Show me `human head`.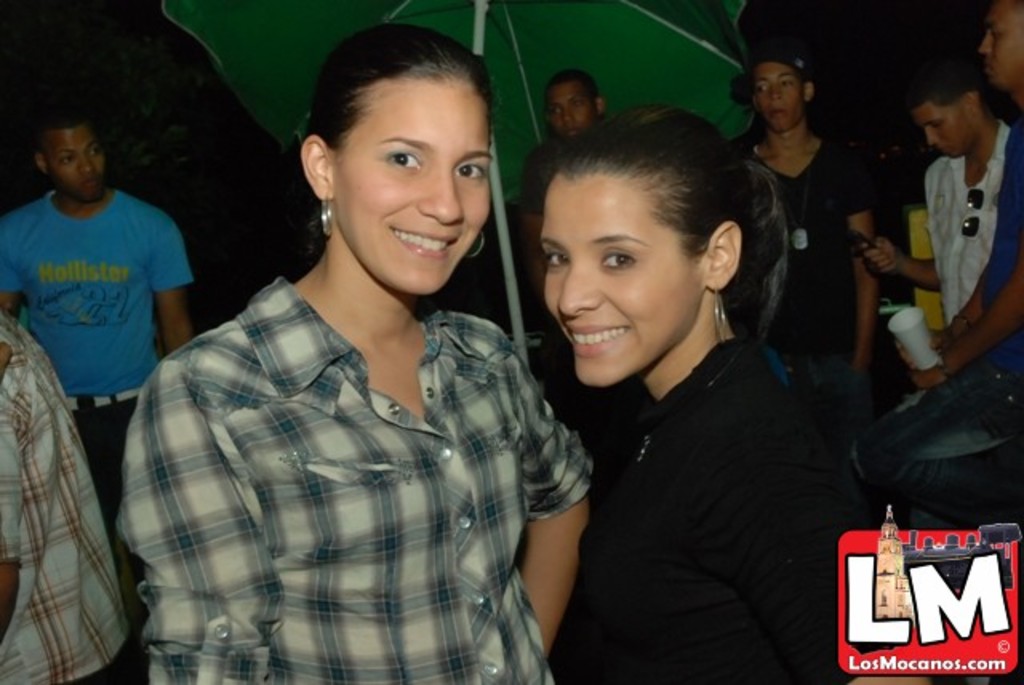
`human head` is here: detection(27, 112, 112, 200).
